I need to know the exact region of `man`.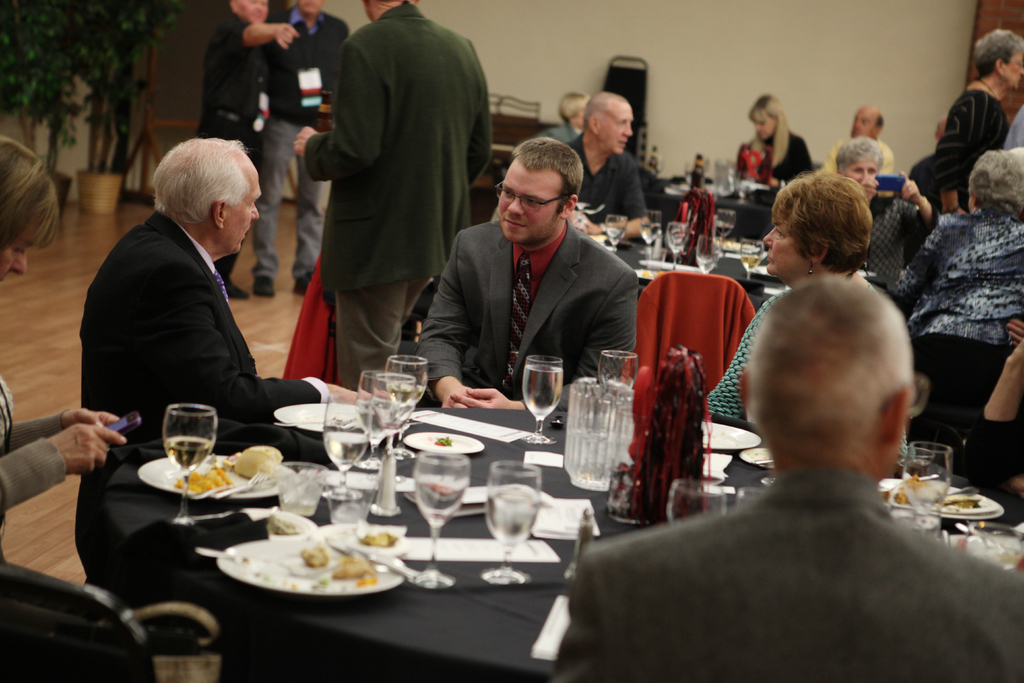
Region: left=567, top=96, right=649, bottom=249.
